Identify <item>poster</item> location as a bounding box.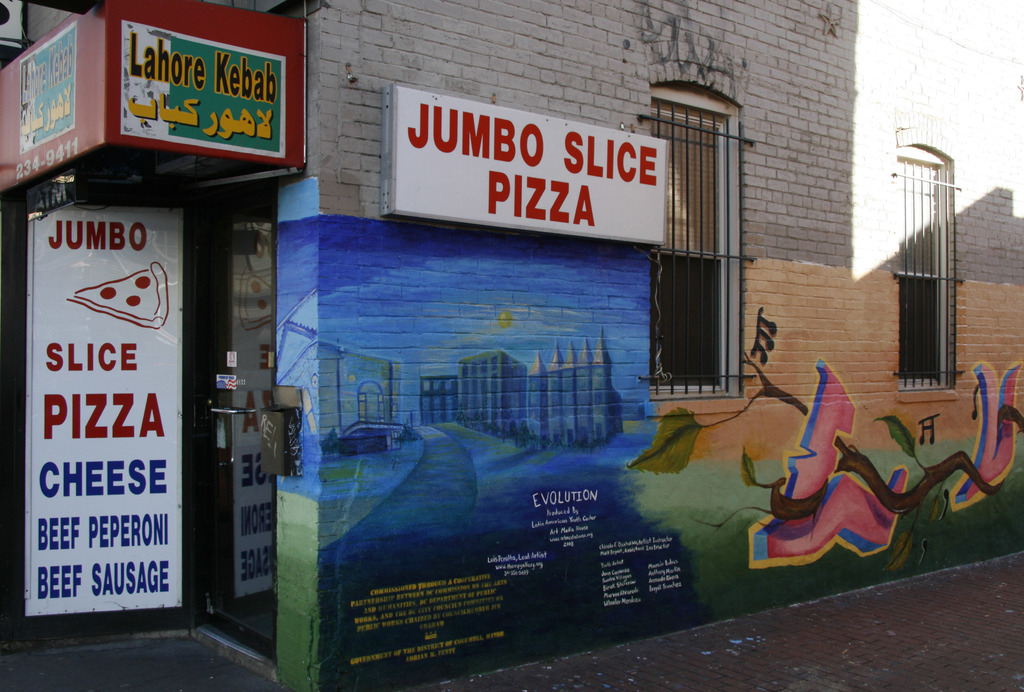
crop(18, 20, 76, 159).
